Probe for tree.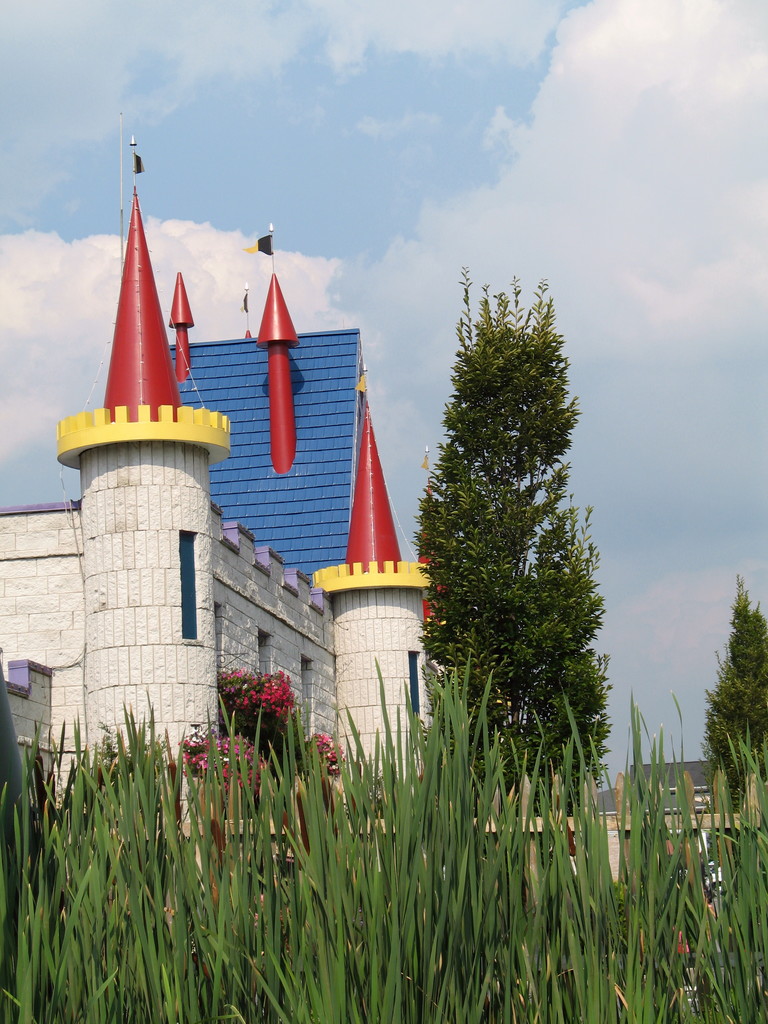
Probe result: <bbox>657, 571, 767, 802</bbox>.
